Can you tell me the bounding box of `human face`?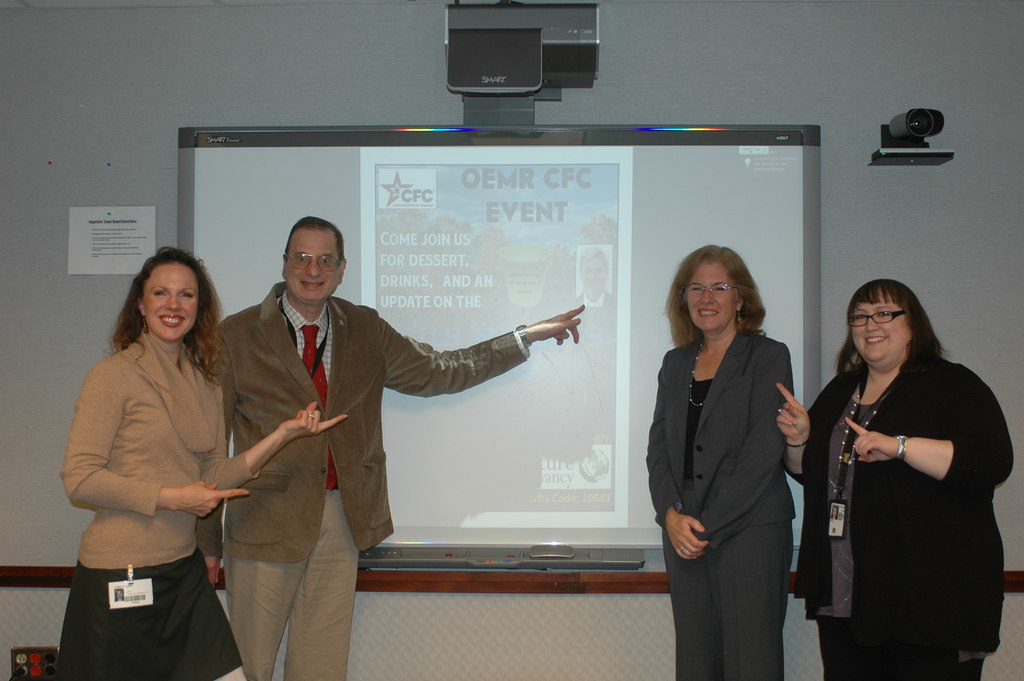
region(113, 590, 124, 602).
